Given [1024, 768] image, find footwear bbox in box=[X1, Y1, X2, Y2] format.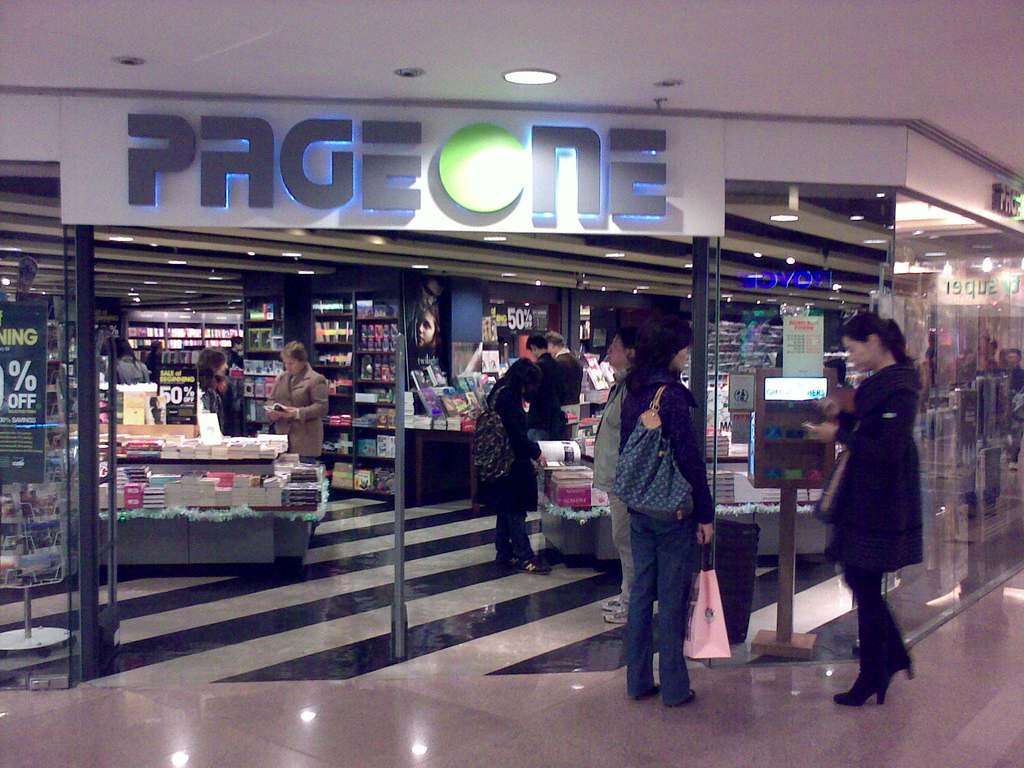
box=[675, 691, 697, 704].
